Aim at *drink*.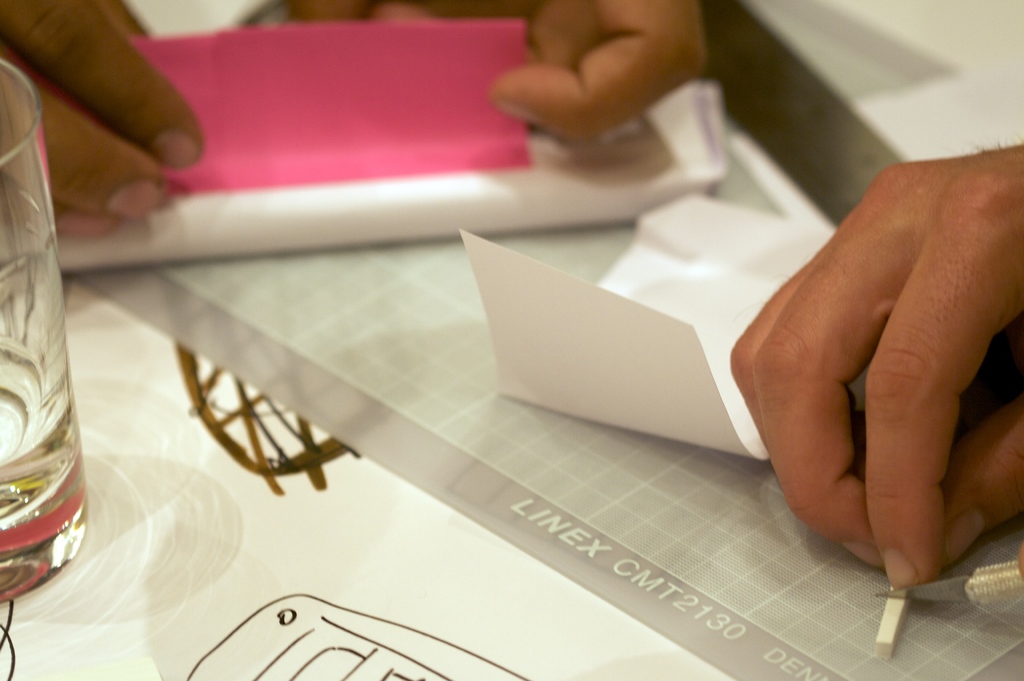
Aimed at select_region(0, 354, 83, 521).
